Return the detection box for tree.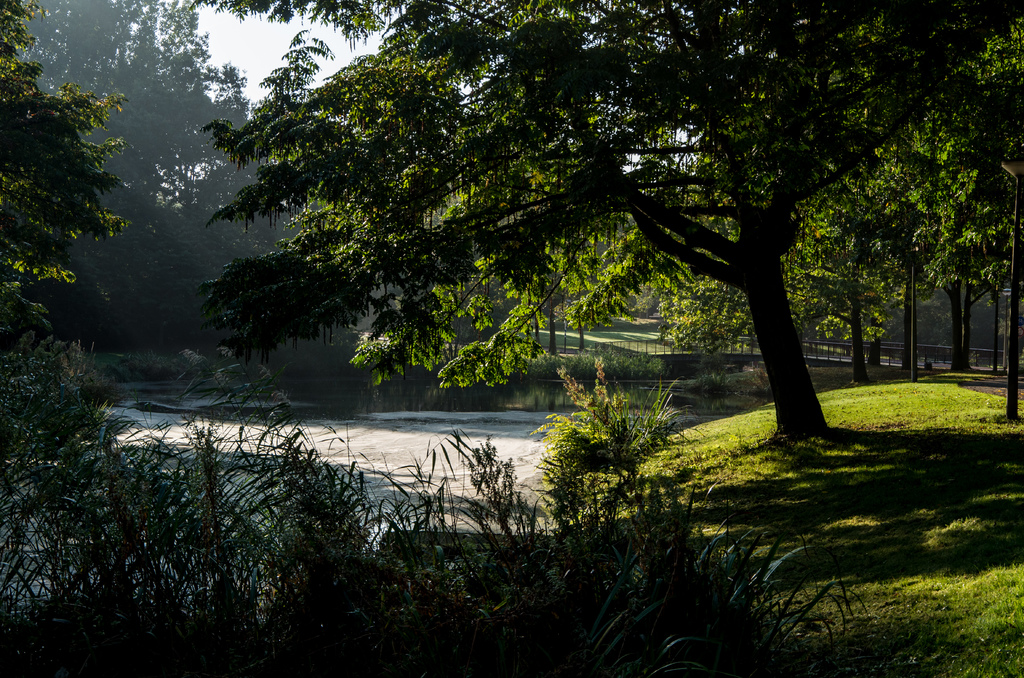
(0,0,135,341).
